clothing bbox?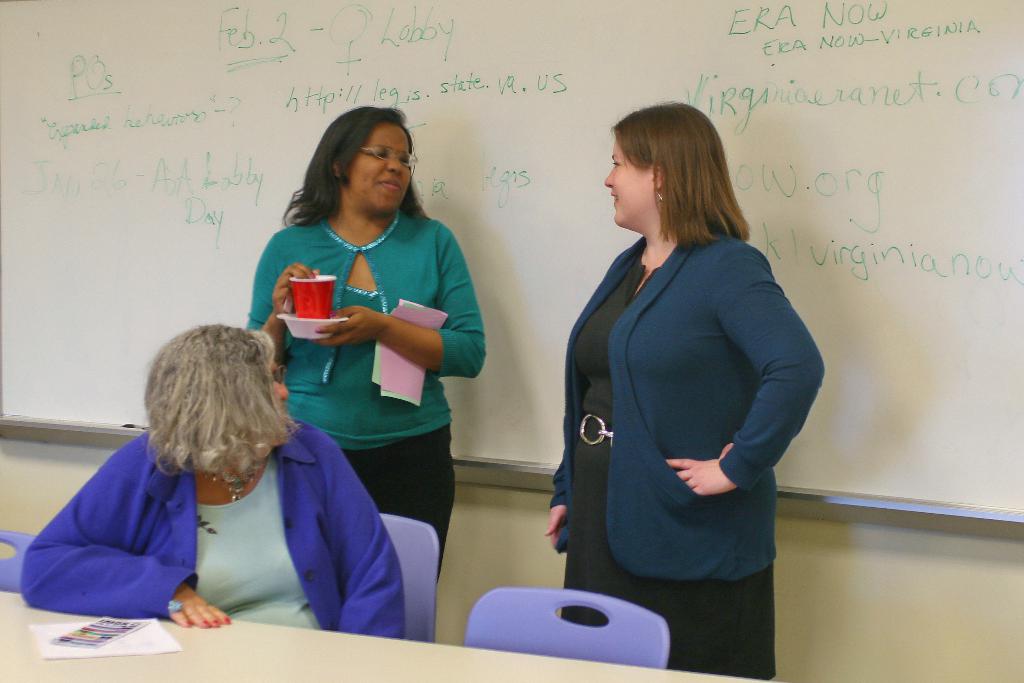
<region>553, 179, 820, 639</region>
